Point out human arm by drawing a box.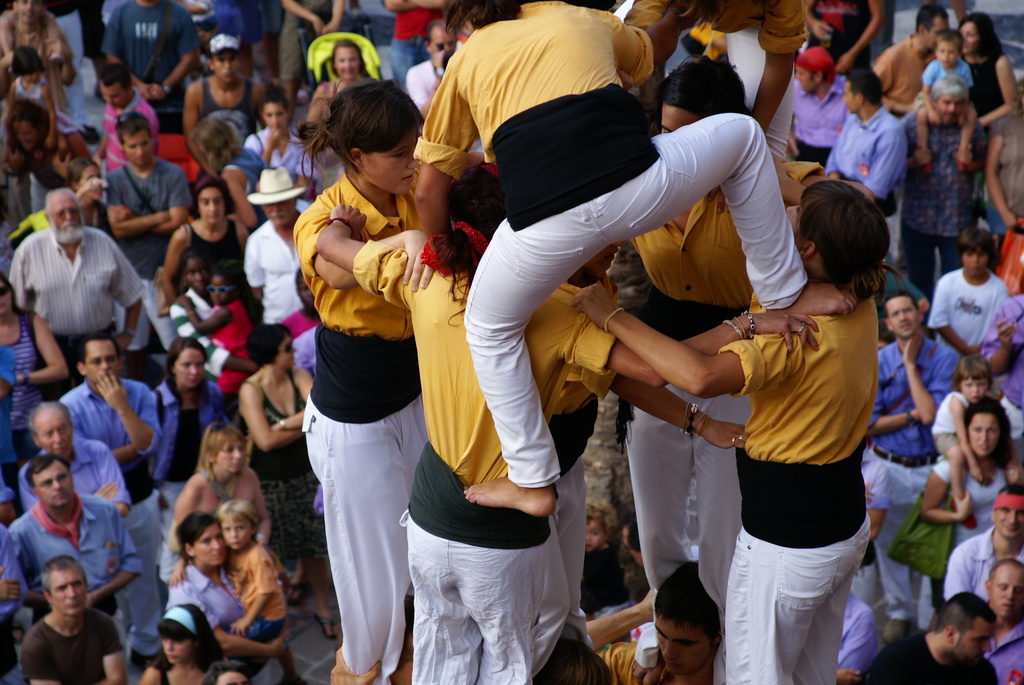
<bbox>829, 0, 881, 77</bbox>.
